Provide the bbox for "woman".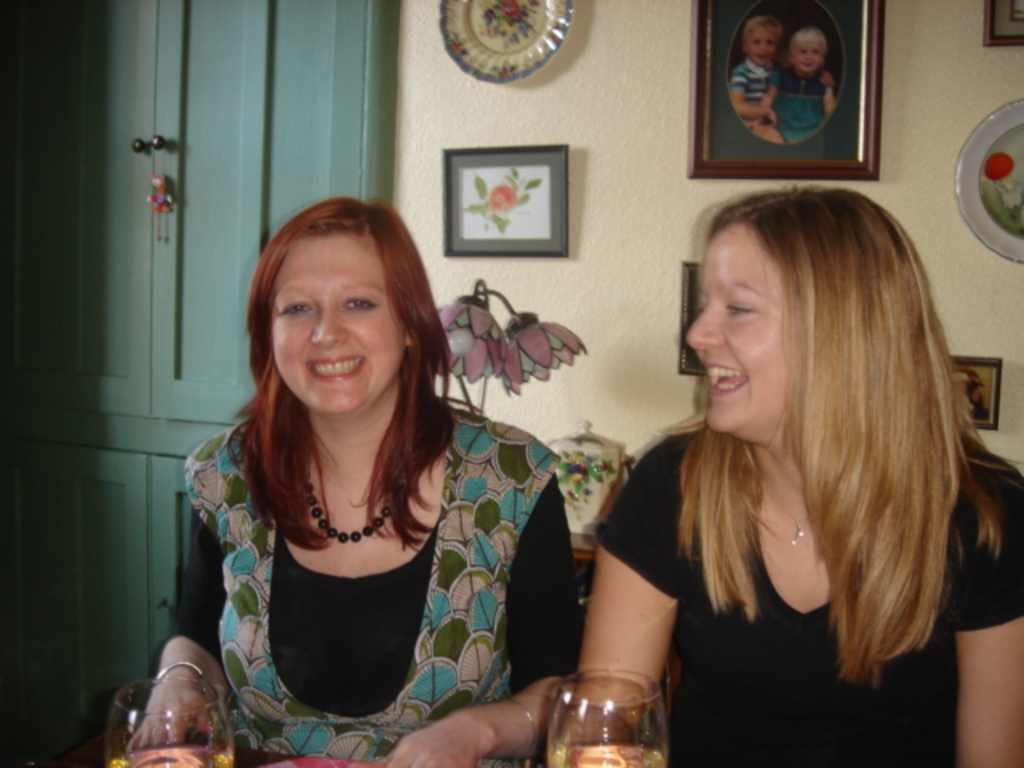
Rect(174, 192, 541, 767).
